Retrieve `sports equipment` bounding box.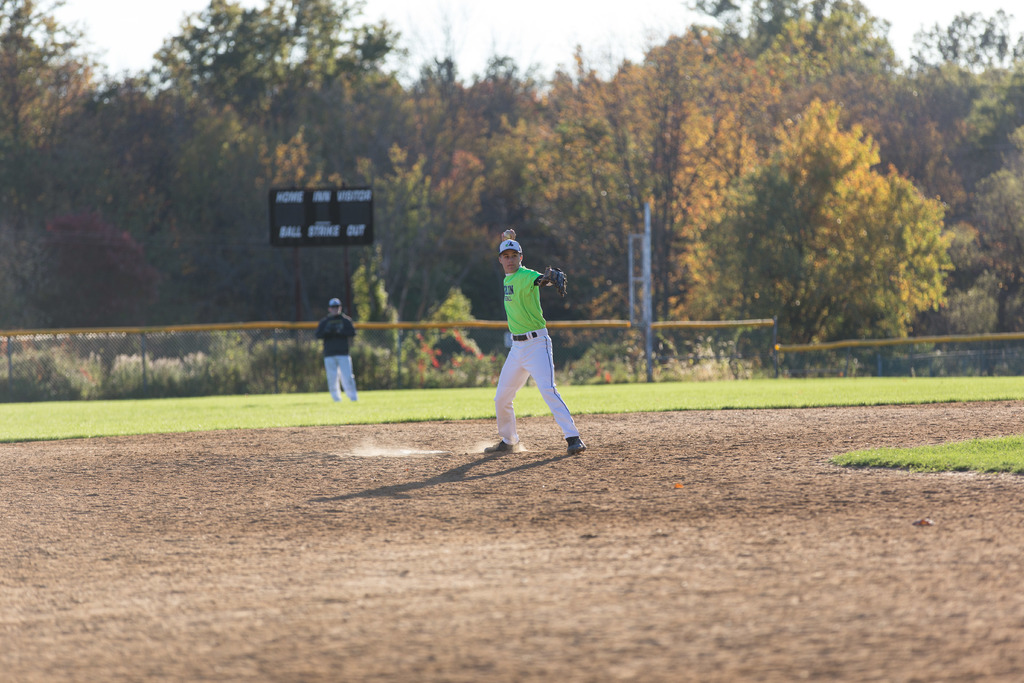
Bounding box: [left=541, top=265, right=570, bottom=300].
